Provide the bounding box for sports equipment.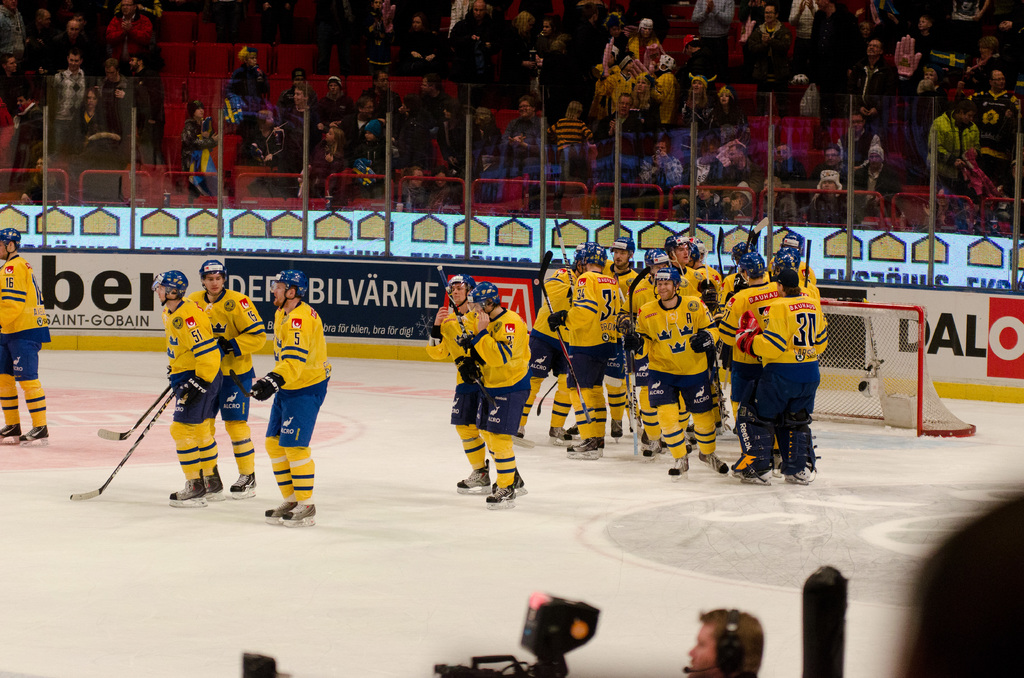
176 380 205 406.
